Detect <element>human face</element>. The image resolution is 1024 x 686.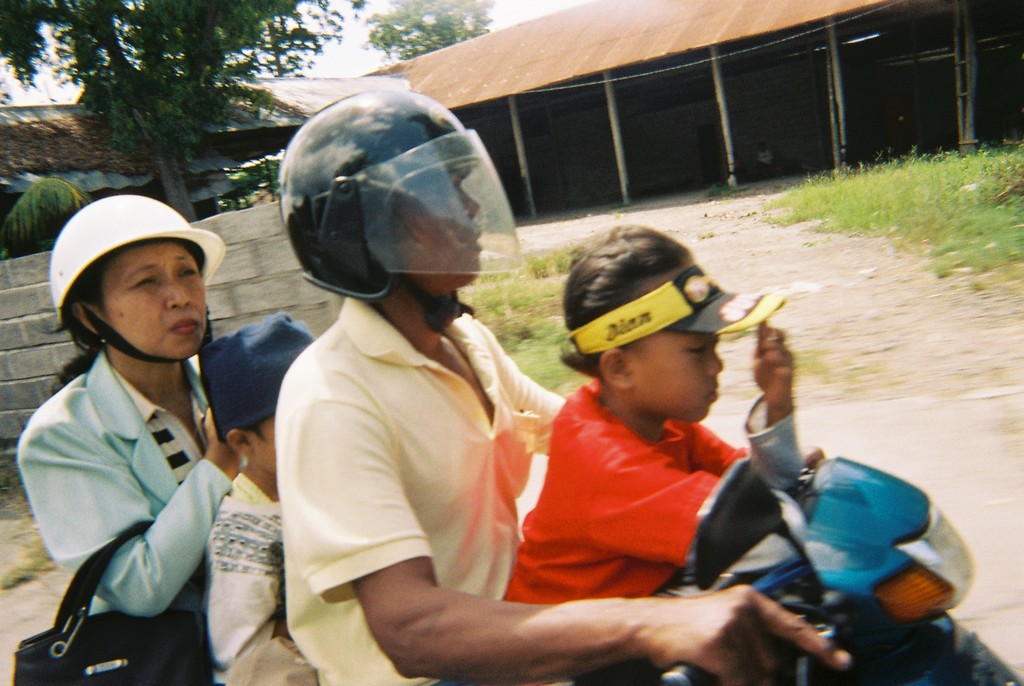
pyautogui.locateOnScreen(96, 242, 209, 363).
